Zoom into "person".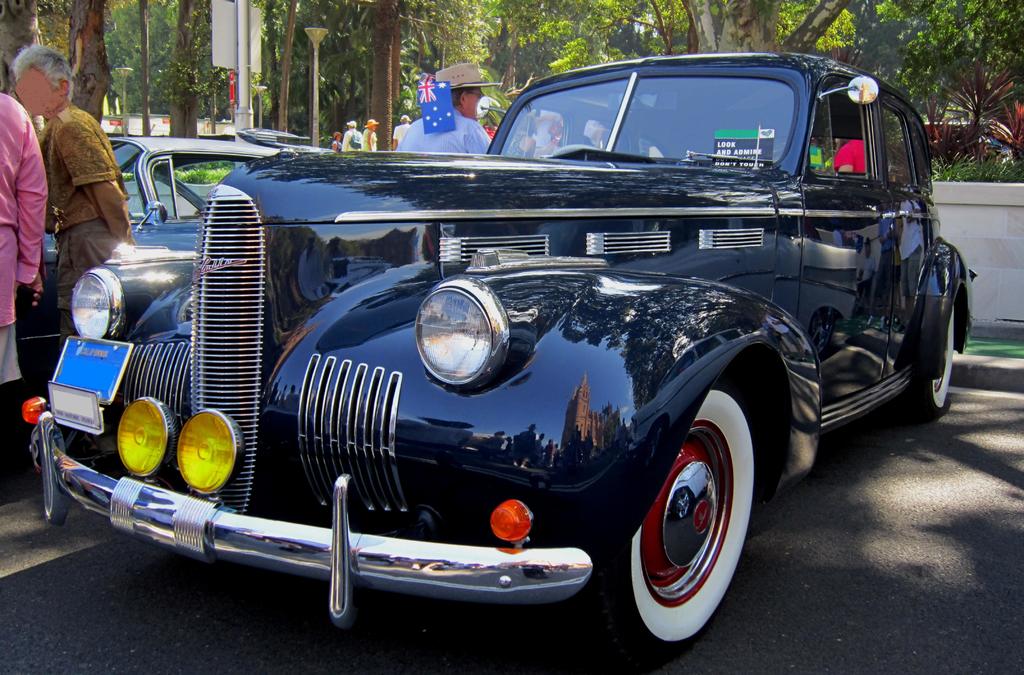
Zoom target: (394,111,414,140).
